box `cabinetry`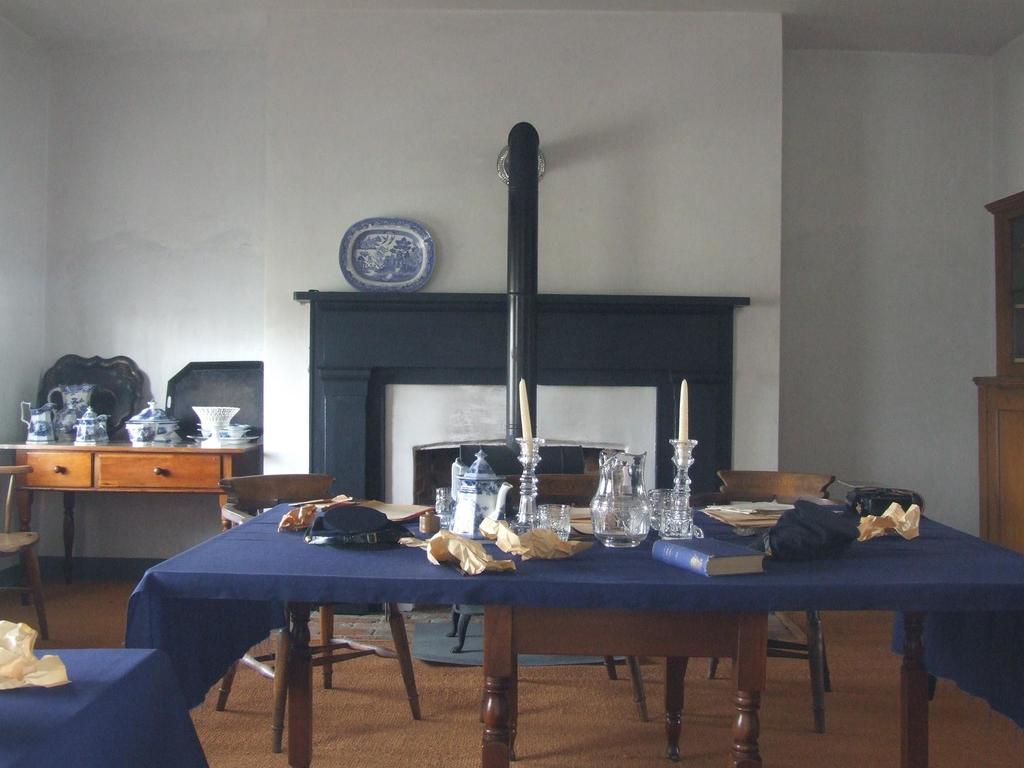
[10,434,262,648]
